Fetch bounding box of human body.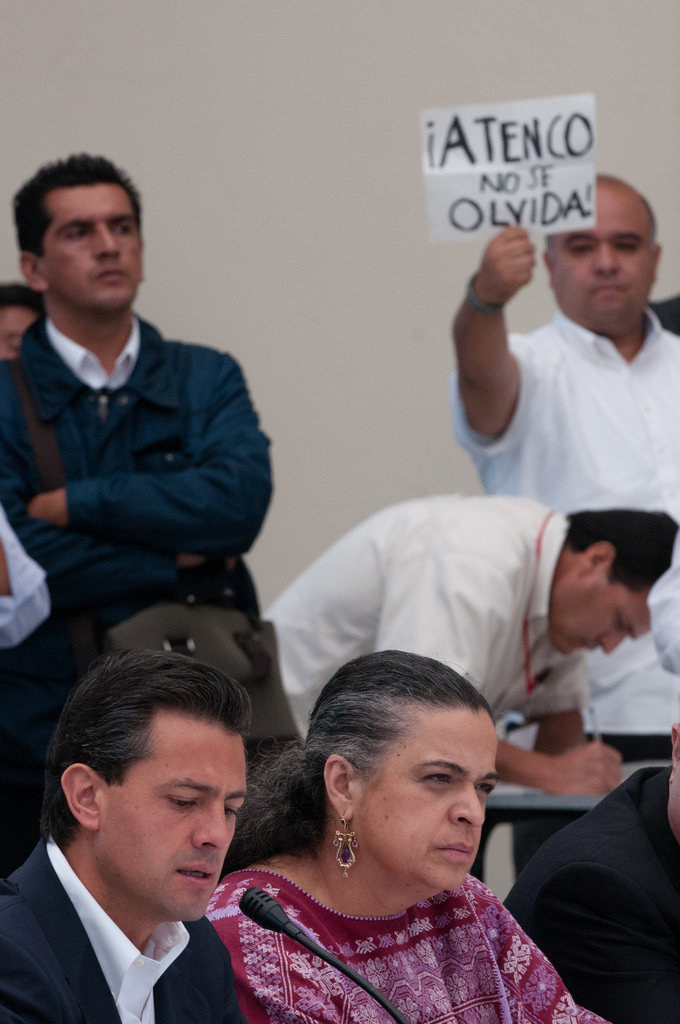
Bbox: region(202, 848, 610, 1023).
